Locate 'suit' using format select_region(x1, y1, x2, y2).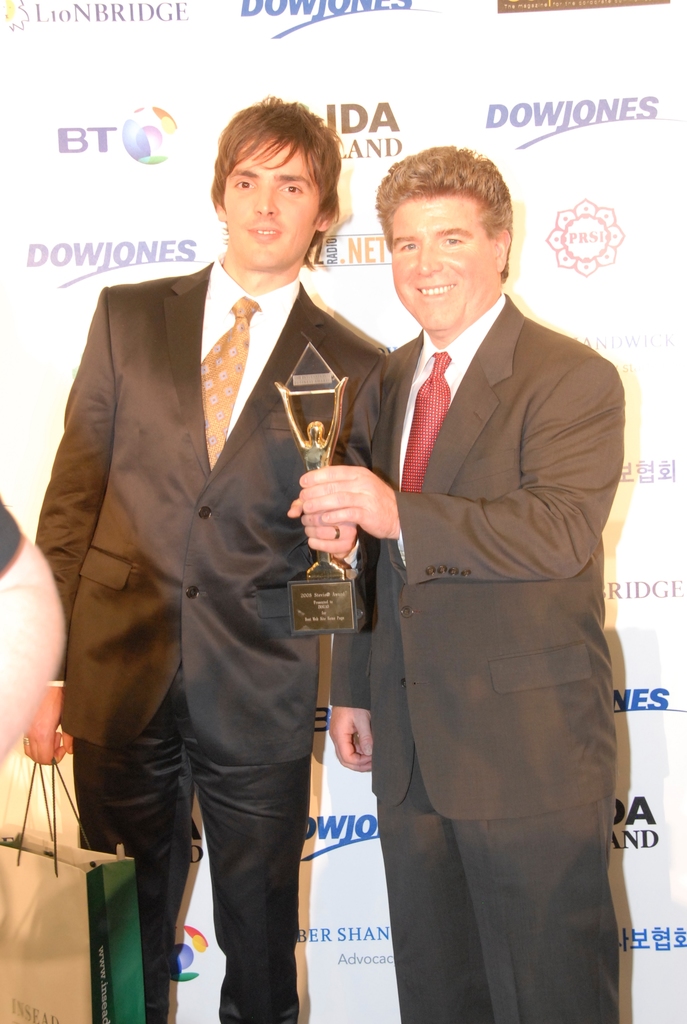
select_region(31, 263, 393, 1023).
